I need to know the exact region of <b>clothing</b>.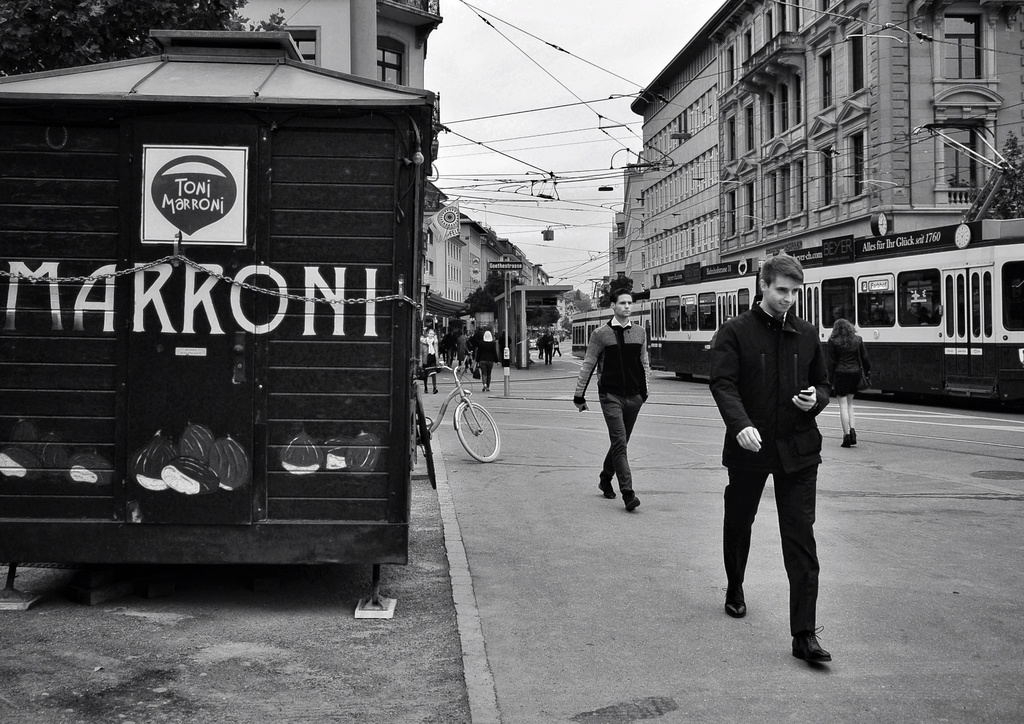
Region: crop(553, 341, 561, 355).
